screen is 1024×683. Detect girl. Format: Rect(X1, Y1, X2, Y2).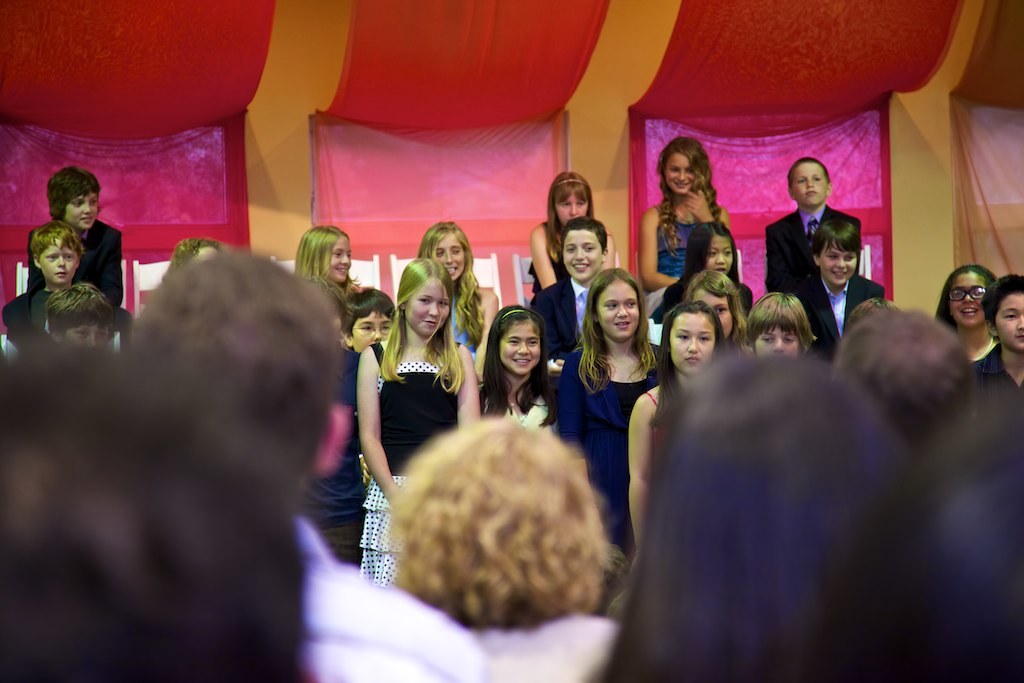
Rect(930, 266, 984, 362).
